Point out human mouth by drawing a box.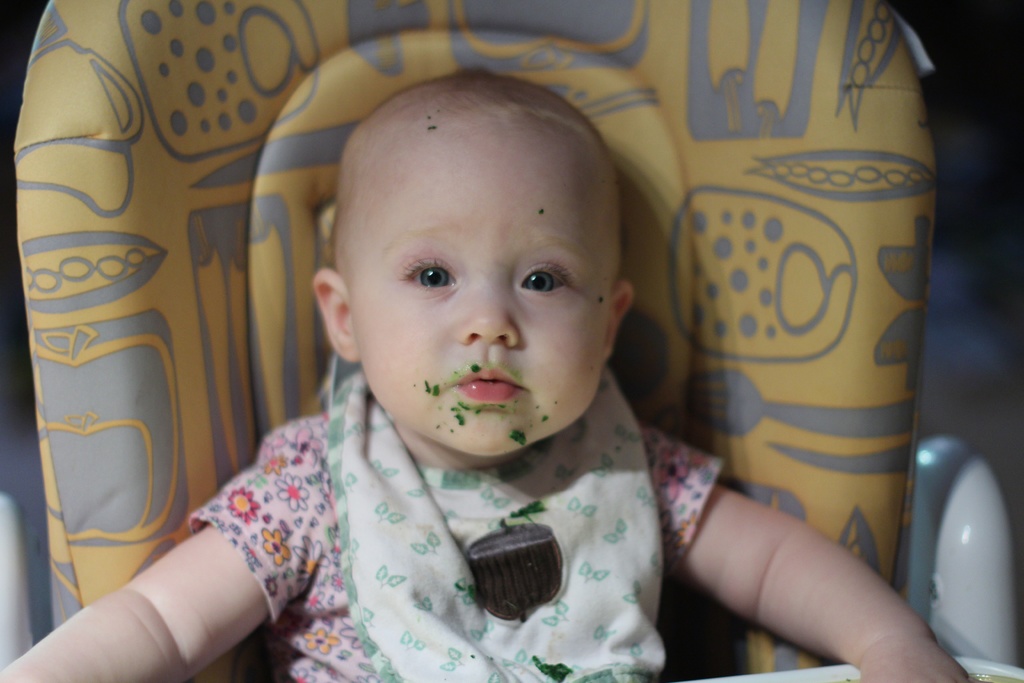
{"x1": 452, "y1": 370, "x2": 527, "y2": 399}.
